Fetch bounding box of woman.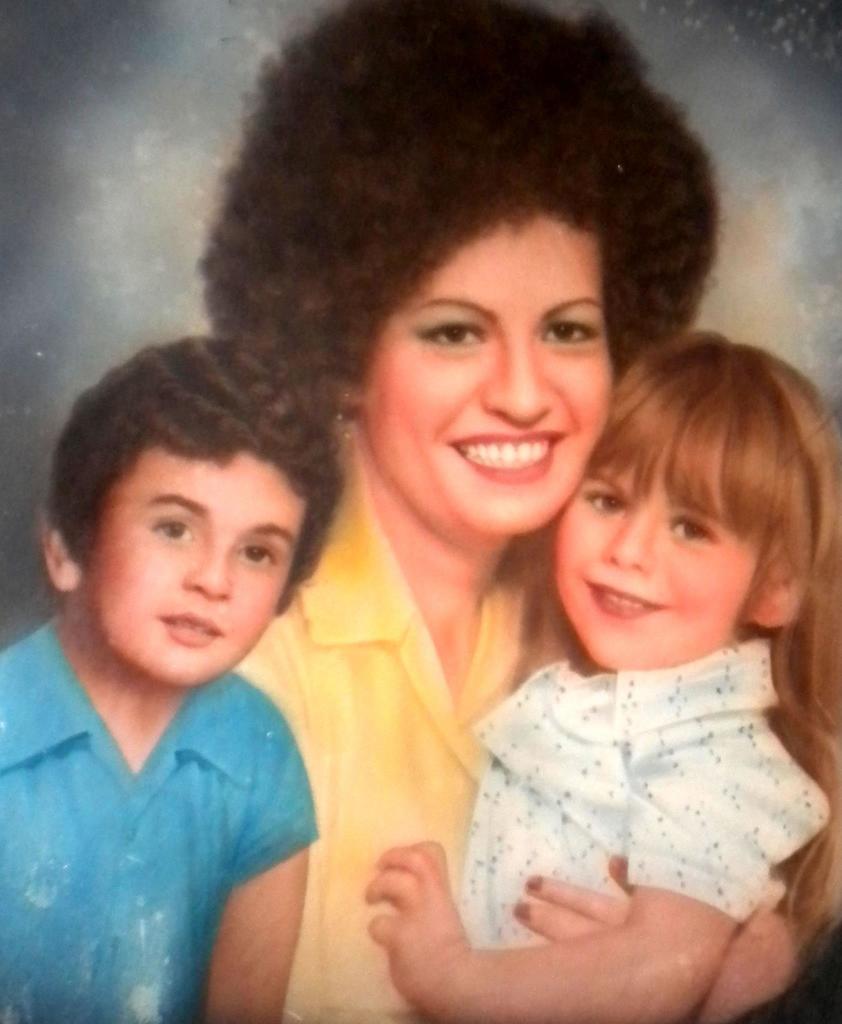
Bbox: {"left": 236, "top": 0, "right": 803, "bottom": 1023}.
